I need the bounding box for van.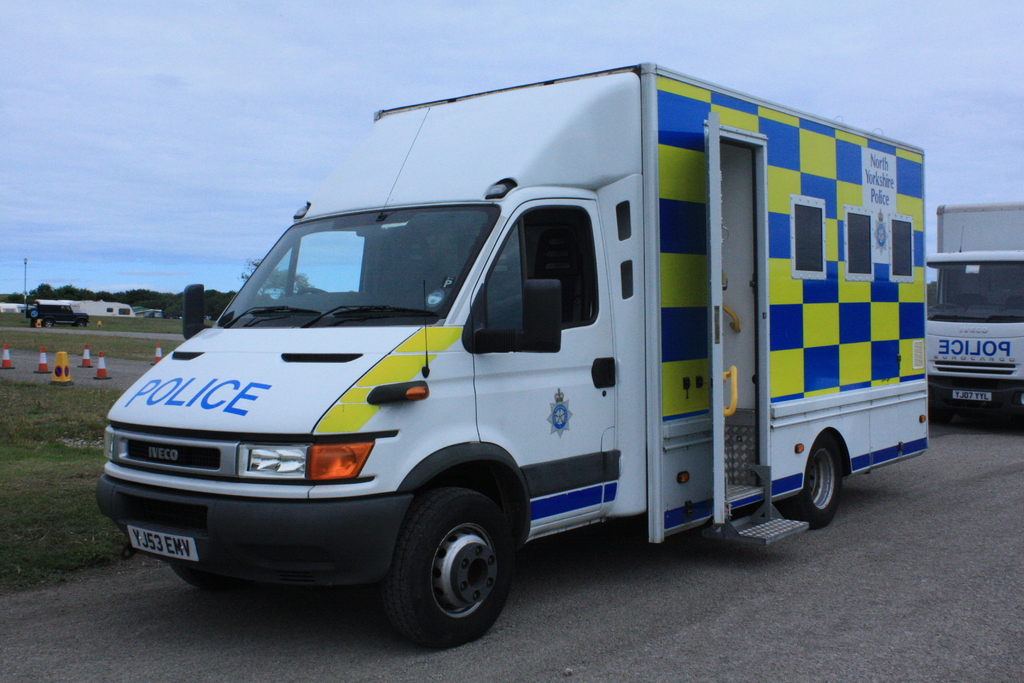
Here it is: [x1=94, y1=57, x2=934, y2=647].
